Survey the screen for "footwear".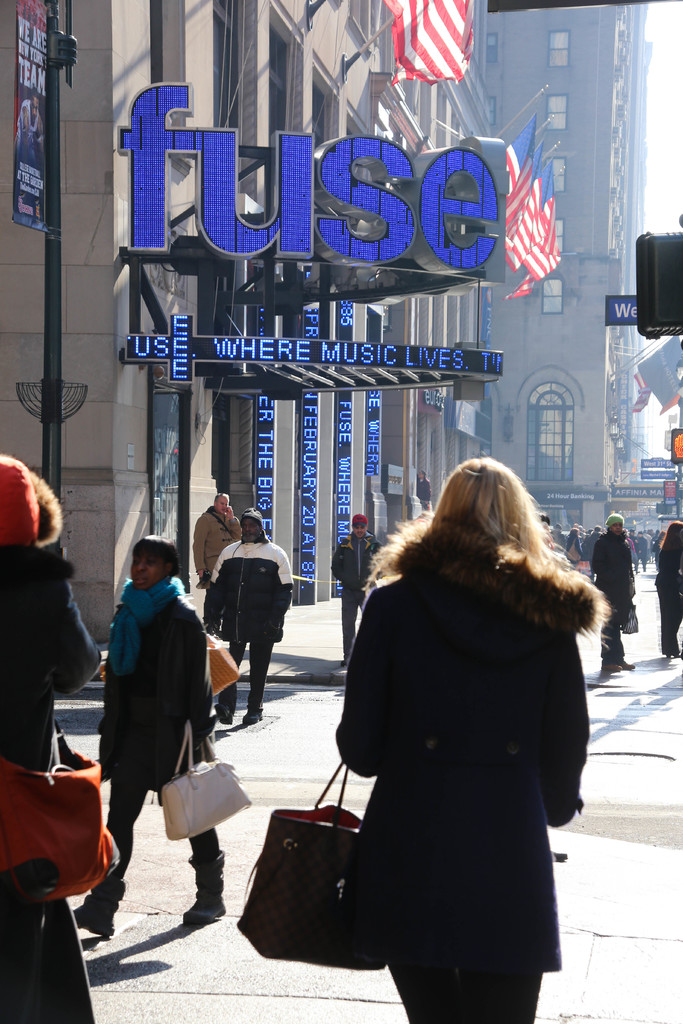
Survey found: left=169, top=847, right=220, bottom=944.
